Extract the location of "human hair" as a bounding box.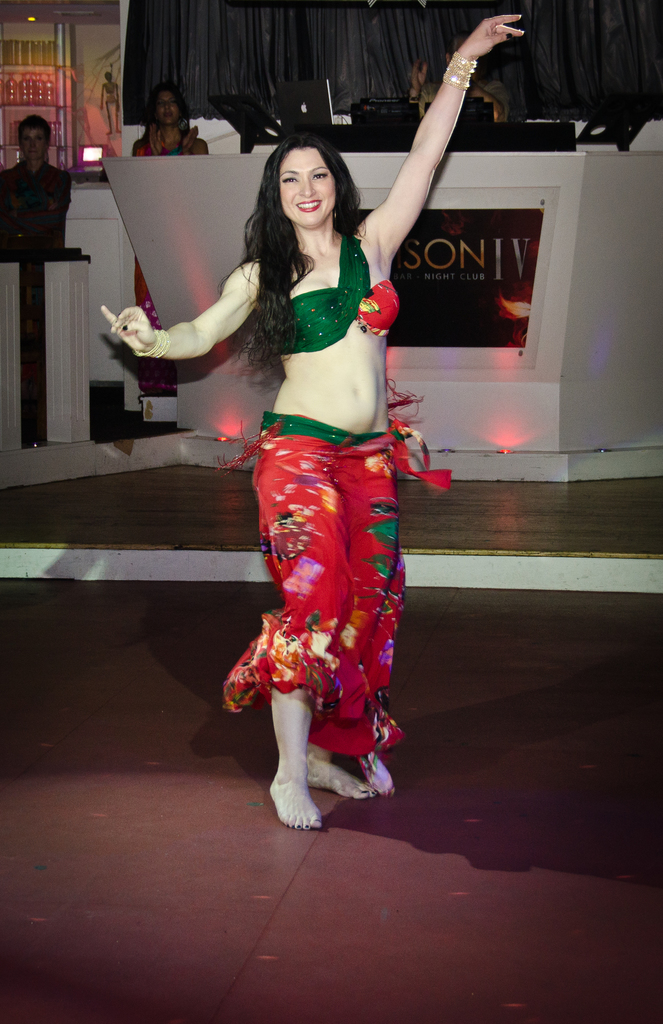
(x1=15, y1=113, x2=48, y2=154).
